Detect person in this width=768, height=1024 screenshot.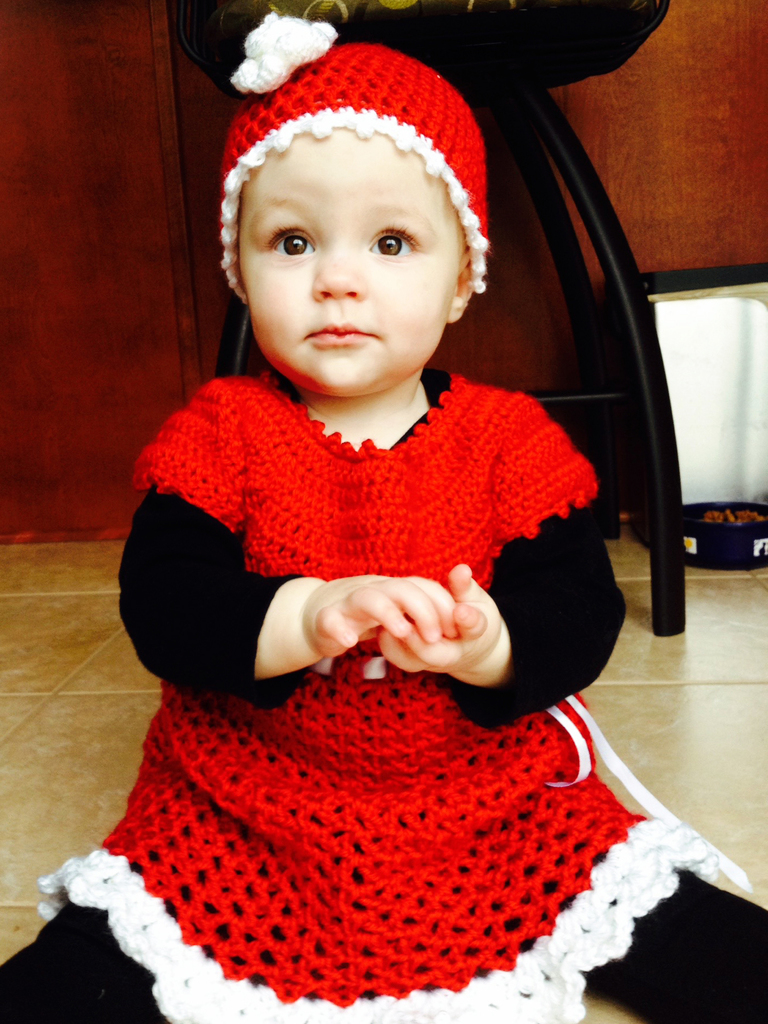
Detection: box=[0, 42, 767, 1023].
